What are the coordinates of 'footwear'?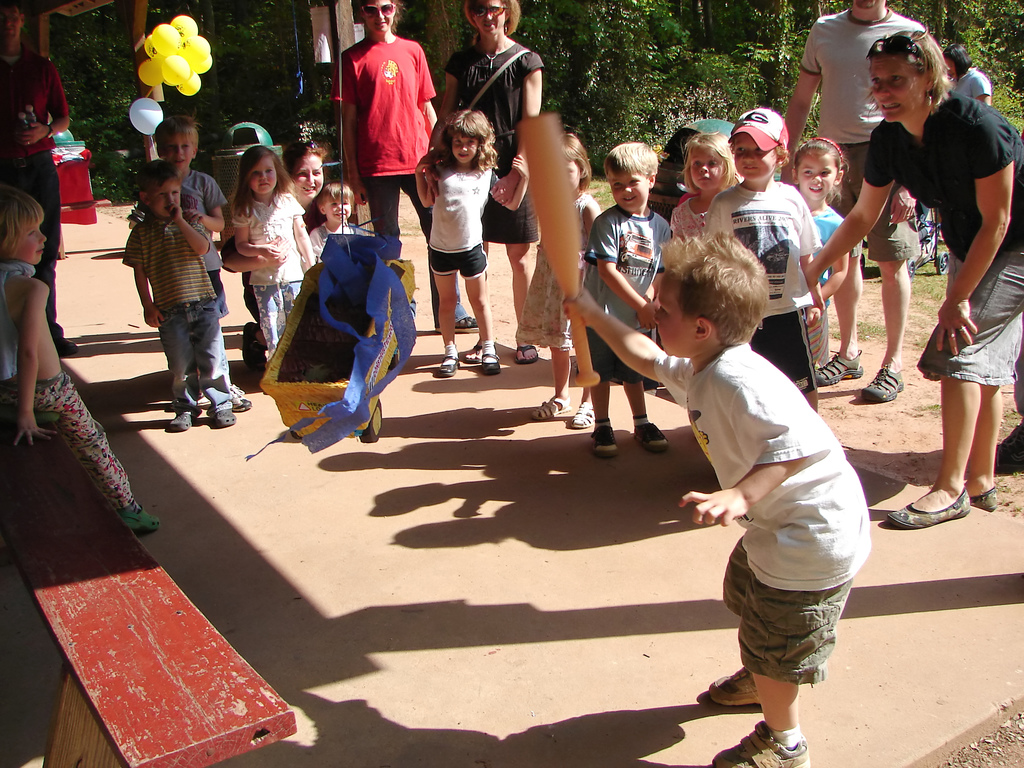
box=[516, 344, 541, 363].
